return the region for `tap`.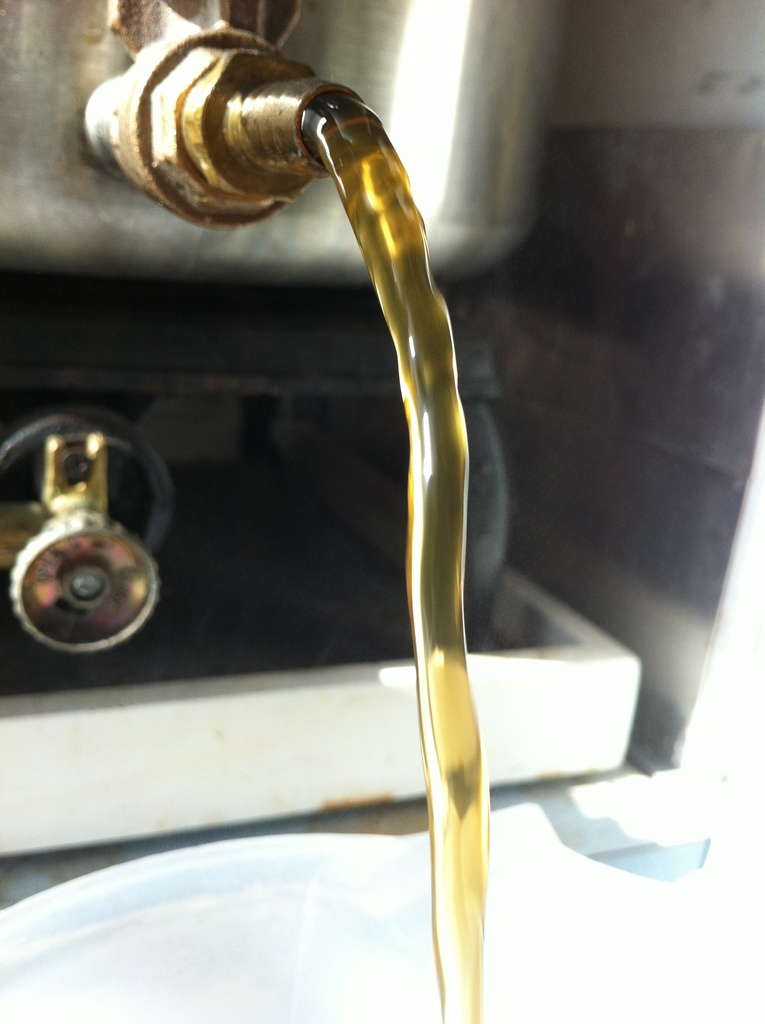
bbox=(69, 0, 376, 232).
